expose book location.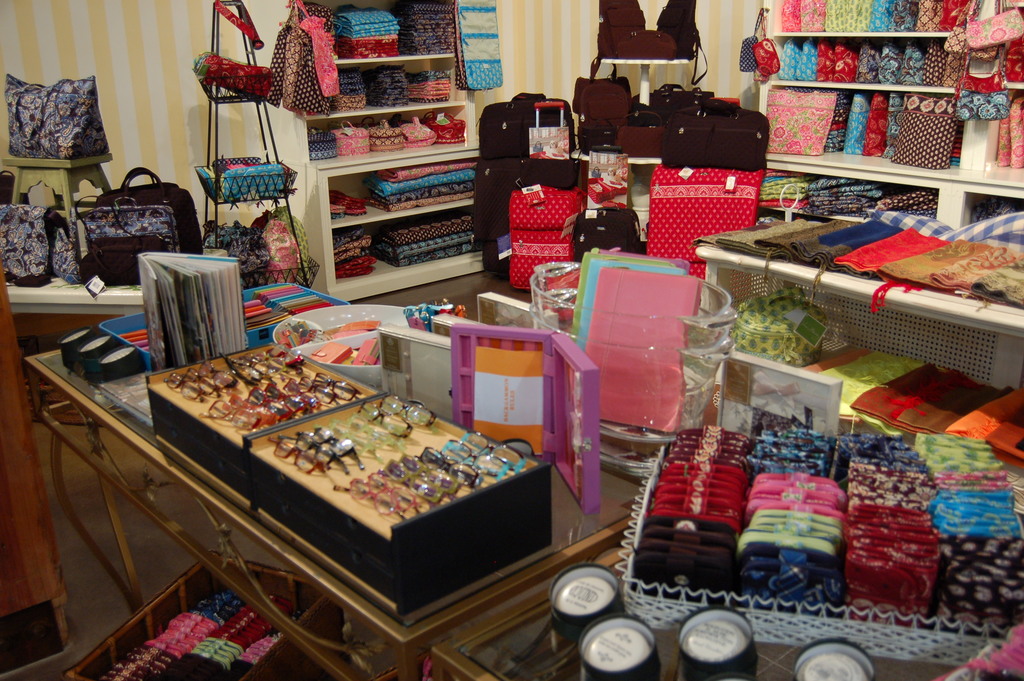
Exposed at 97, 366, 155, 427.
